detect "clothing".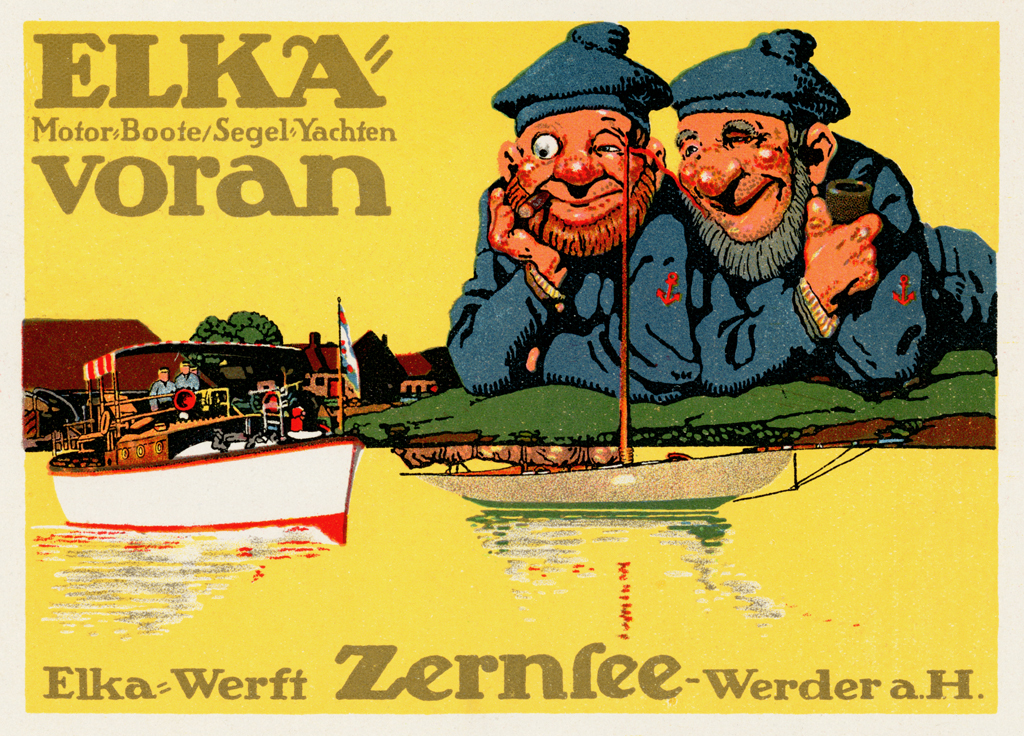
Detected at bbox=[442, 23, 700, 399].
